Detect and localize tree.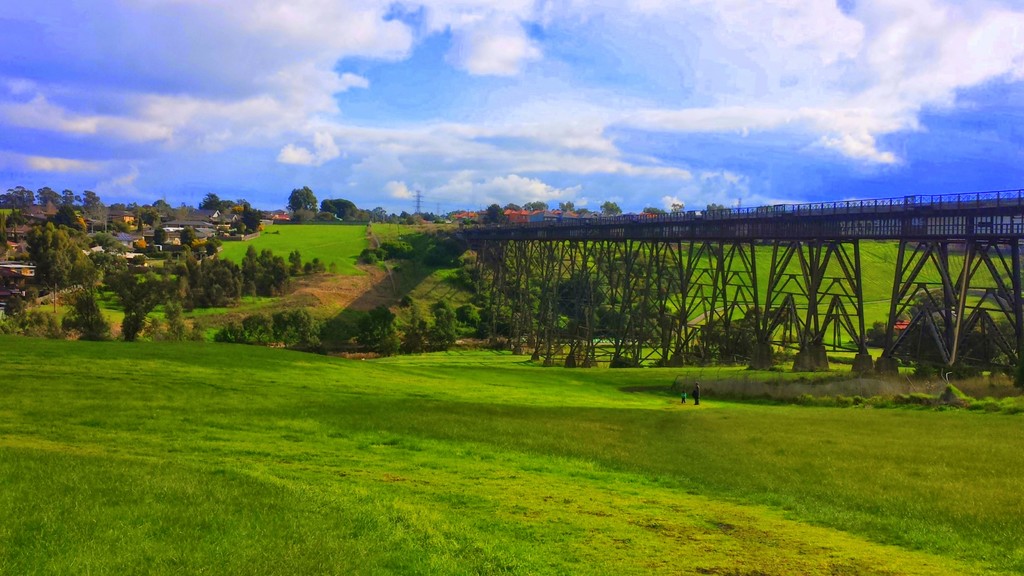
Localized at locate(454, 305, 491, 333).
